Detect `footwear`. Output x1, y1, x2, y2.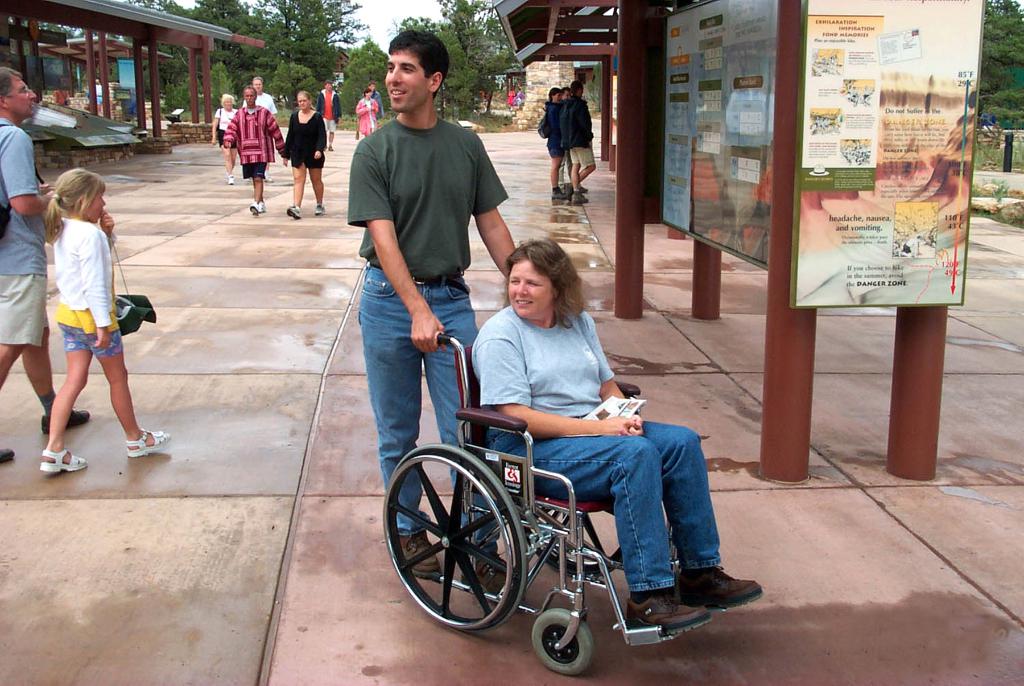
40, 404, 93, 432.
